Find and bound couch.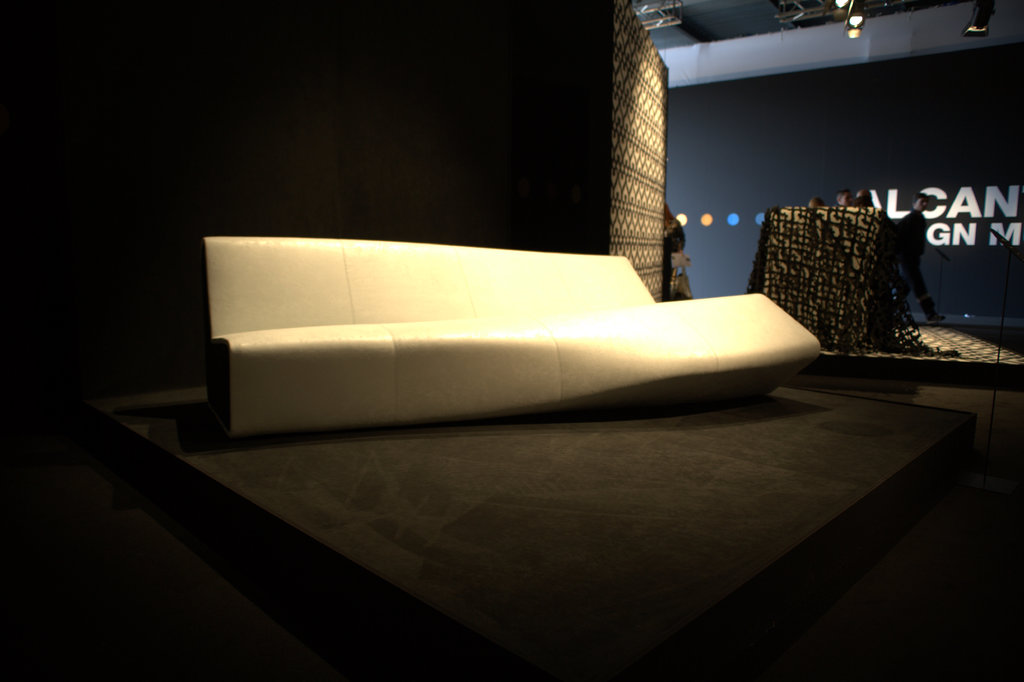
Bound: crop(141, 235, 847, 460).
